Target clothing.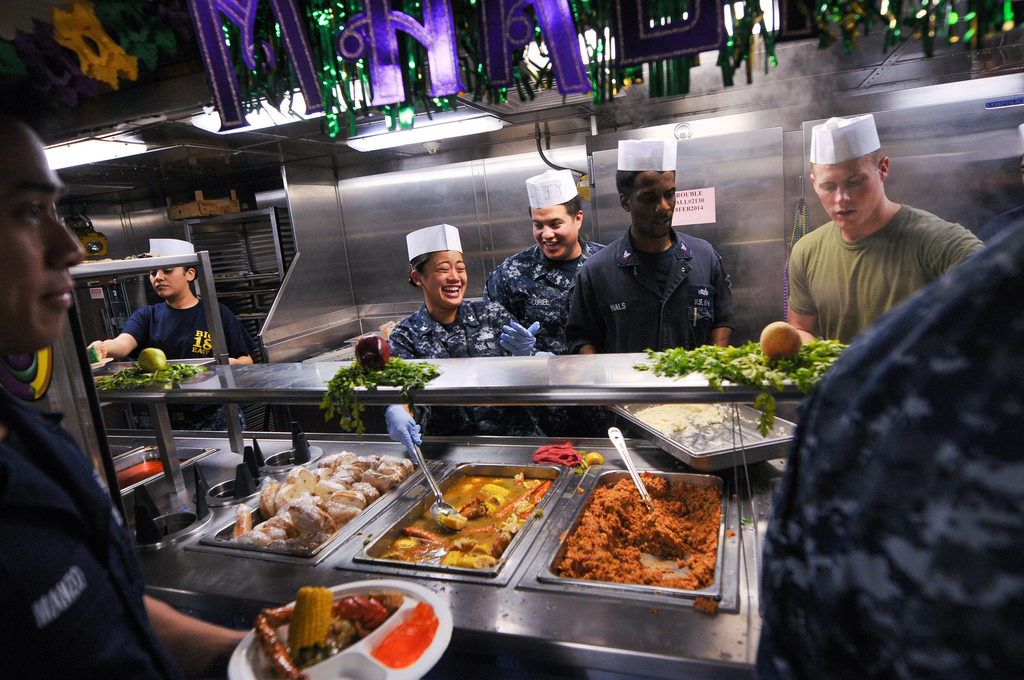
Target region: (0,369,166,679).
